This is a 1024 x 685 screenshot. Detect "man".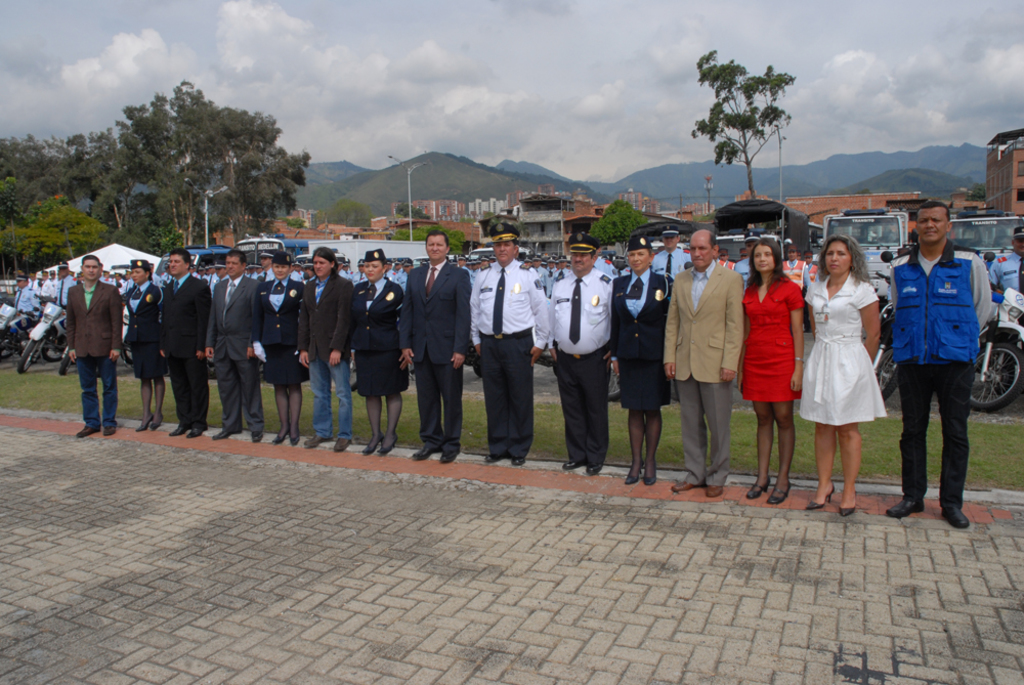
<box>469,223,550,466</box>.
